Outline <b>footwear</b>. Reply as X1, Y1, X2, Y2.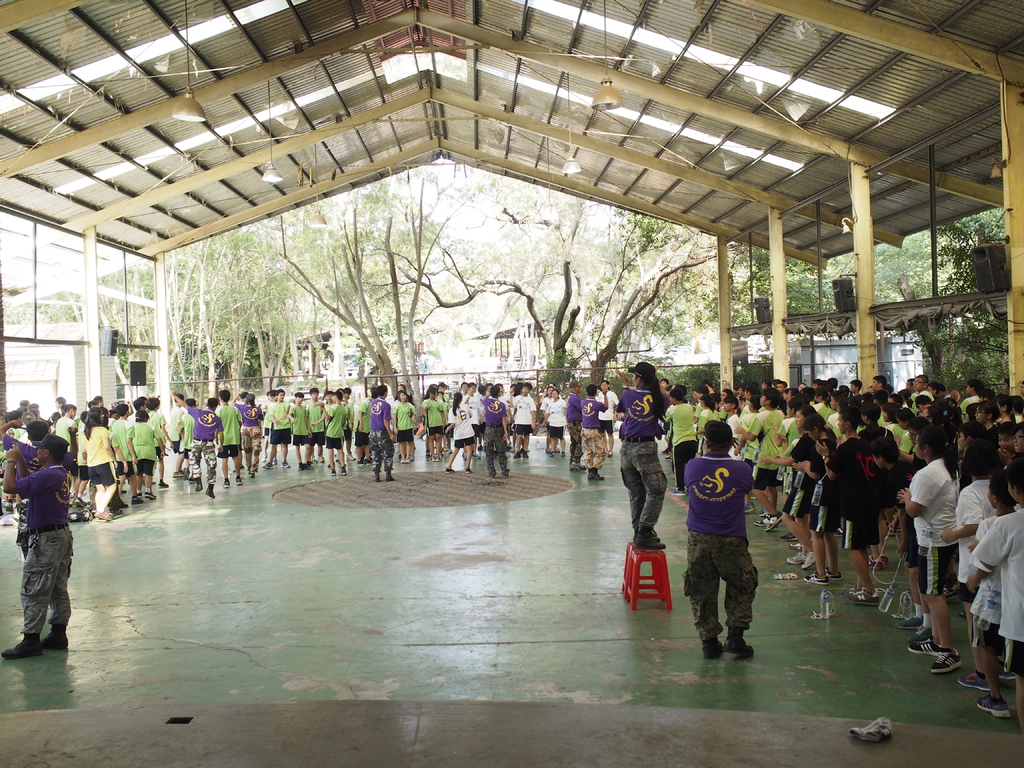
387, 467, 394, 479.
